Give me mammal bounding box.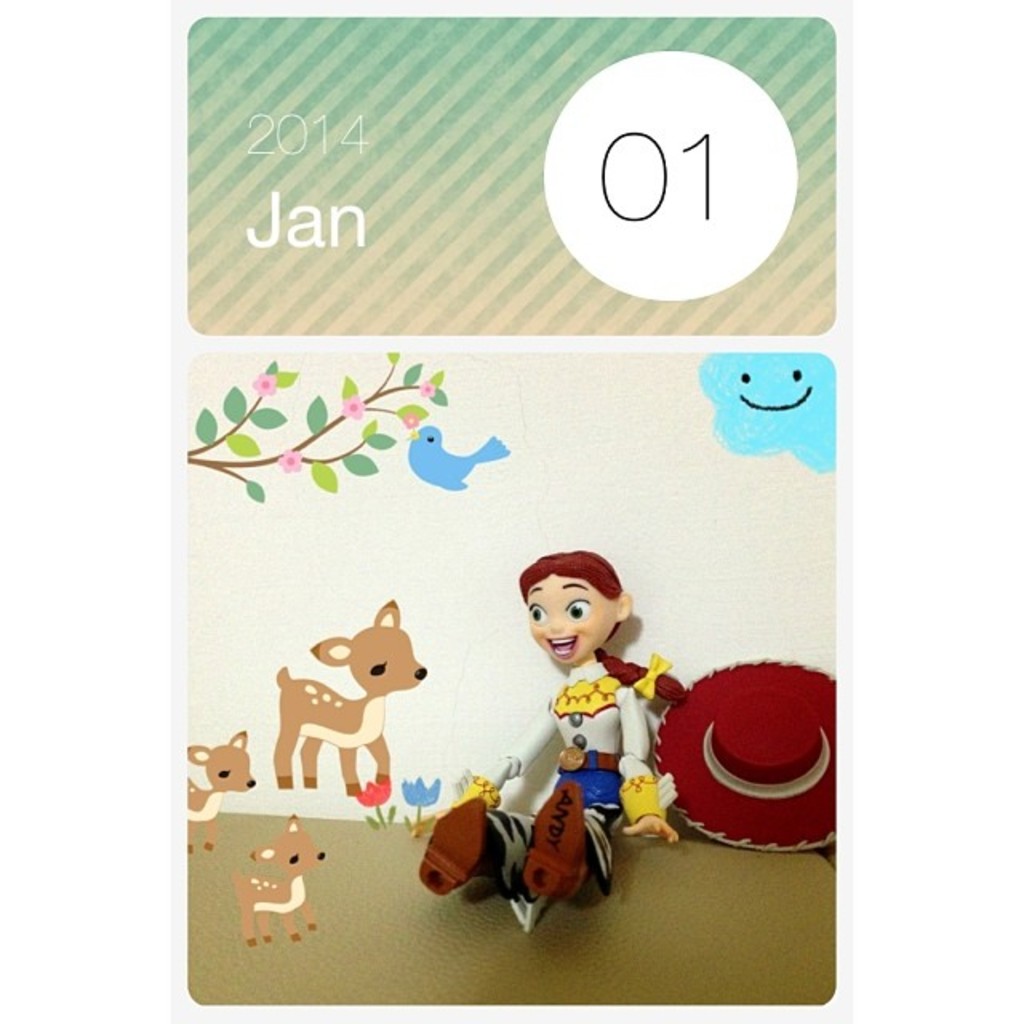
bbox=(219, 811, 326, 947).
